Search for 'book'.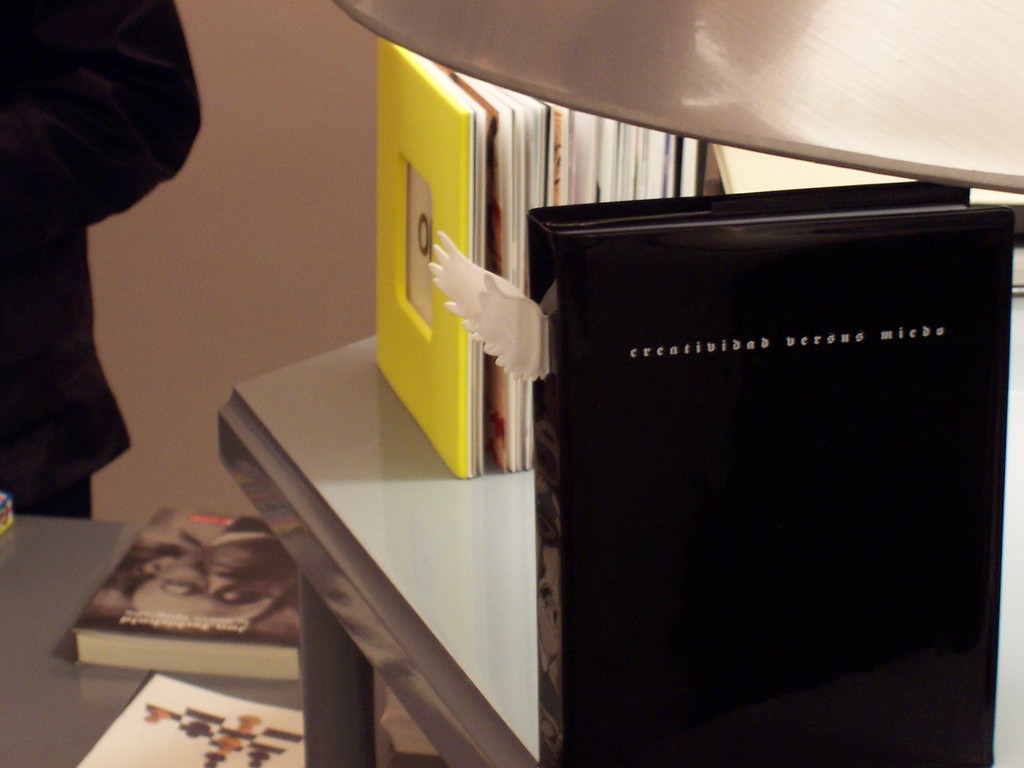
Found at [75, 677, 303, 767].
